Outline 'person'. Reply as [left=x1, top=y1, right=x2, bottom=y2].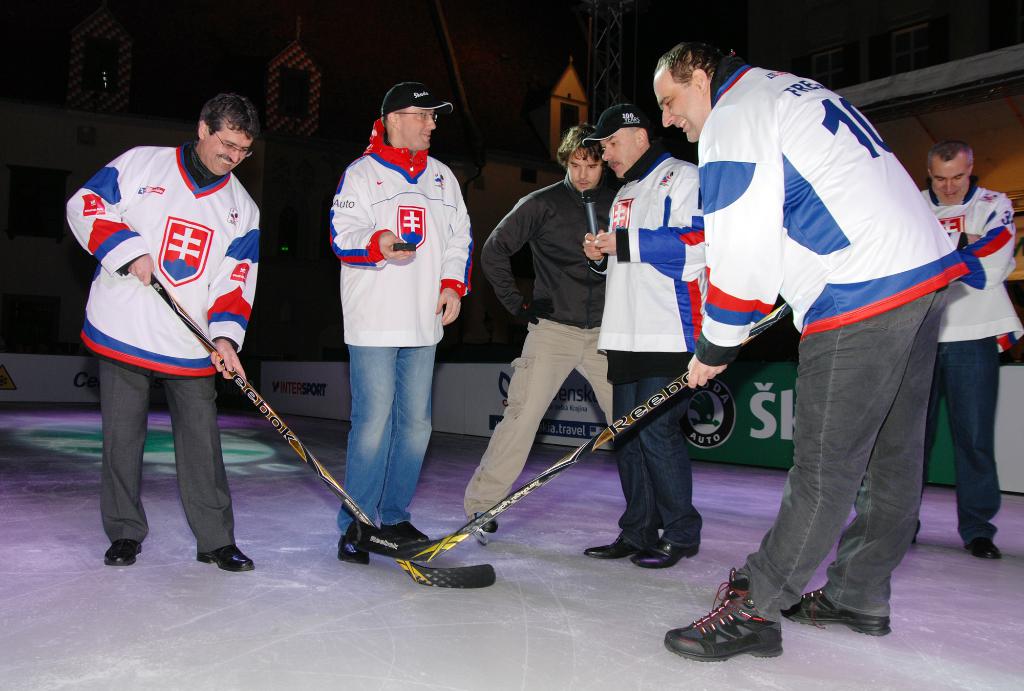
[left=462, top=125, right=611, bottom=538].
